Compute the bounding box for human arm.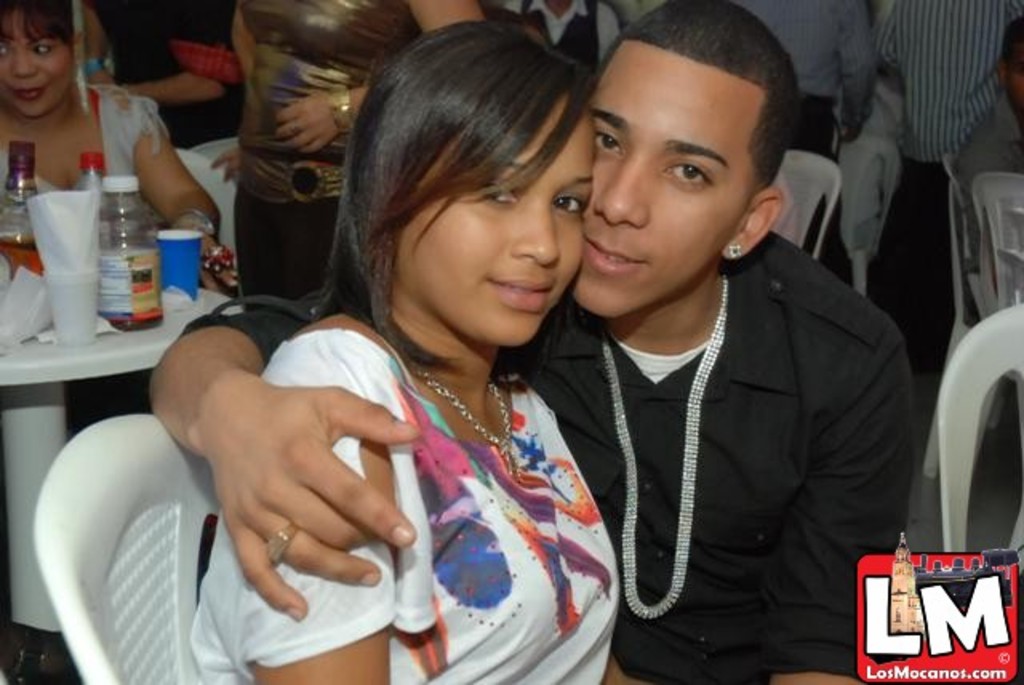
146 298 416 619.
